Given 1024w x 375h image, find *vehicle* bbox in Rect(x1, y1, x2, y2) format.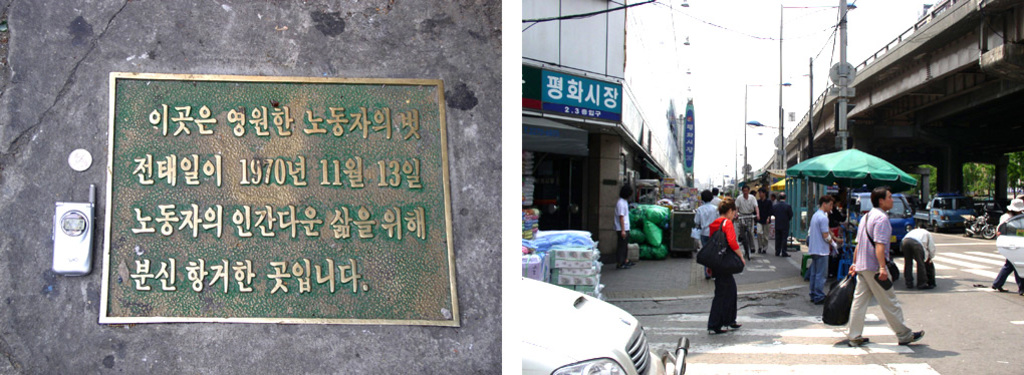
Rect(827, 179, 917, 259).
